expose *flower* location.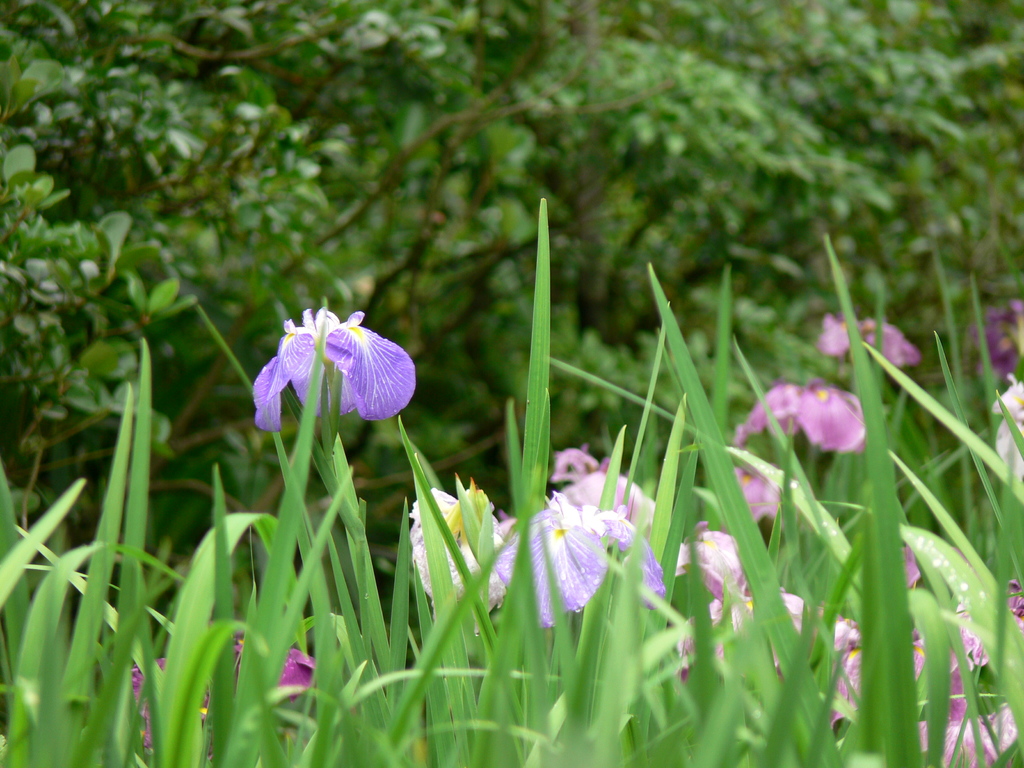
Exposed at box(504, 497, 609, 627).
